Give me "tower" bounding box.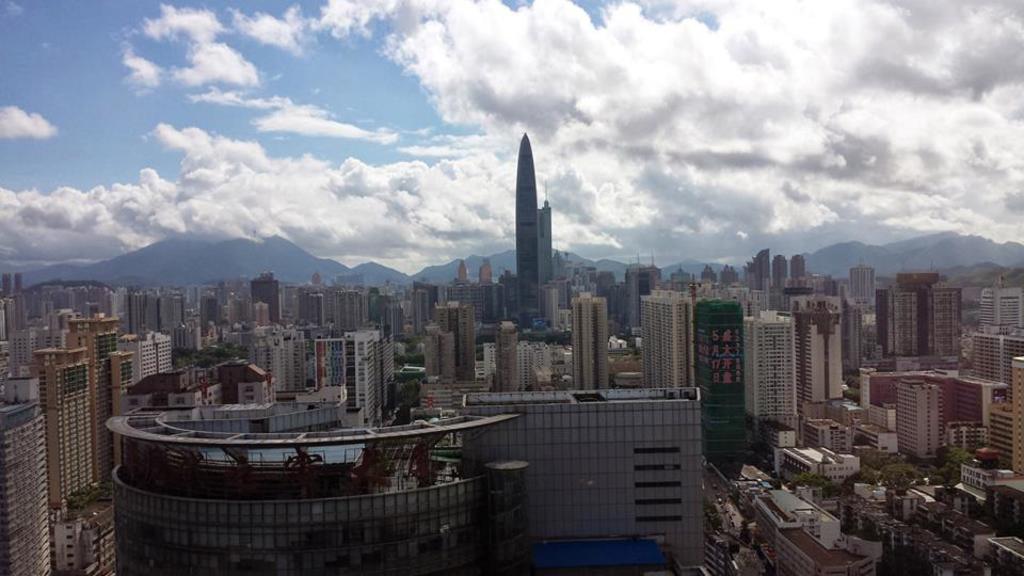
box(436, 303, 479, 379).
